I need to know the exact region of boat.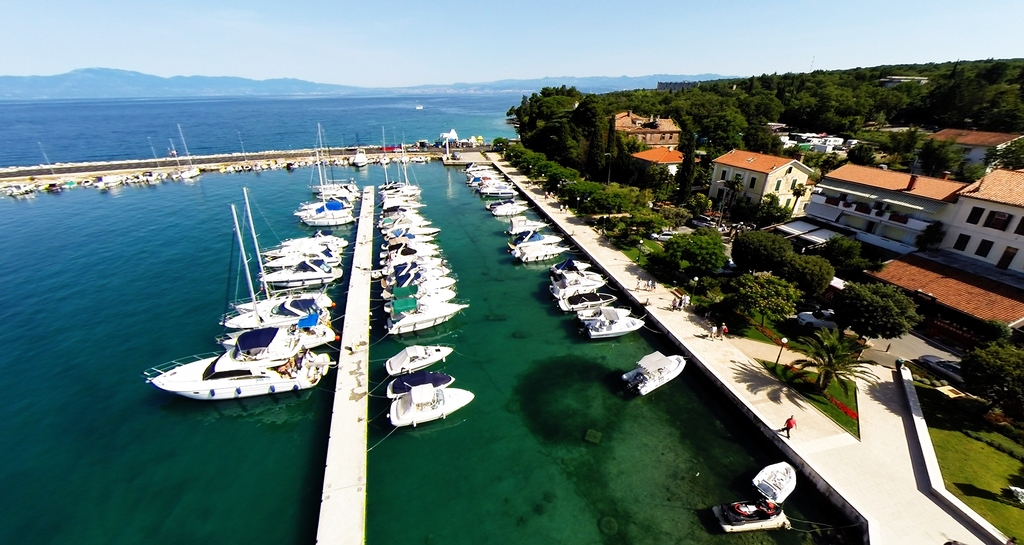
Region: bbox=[378, 133, 424, 193].
